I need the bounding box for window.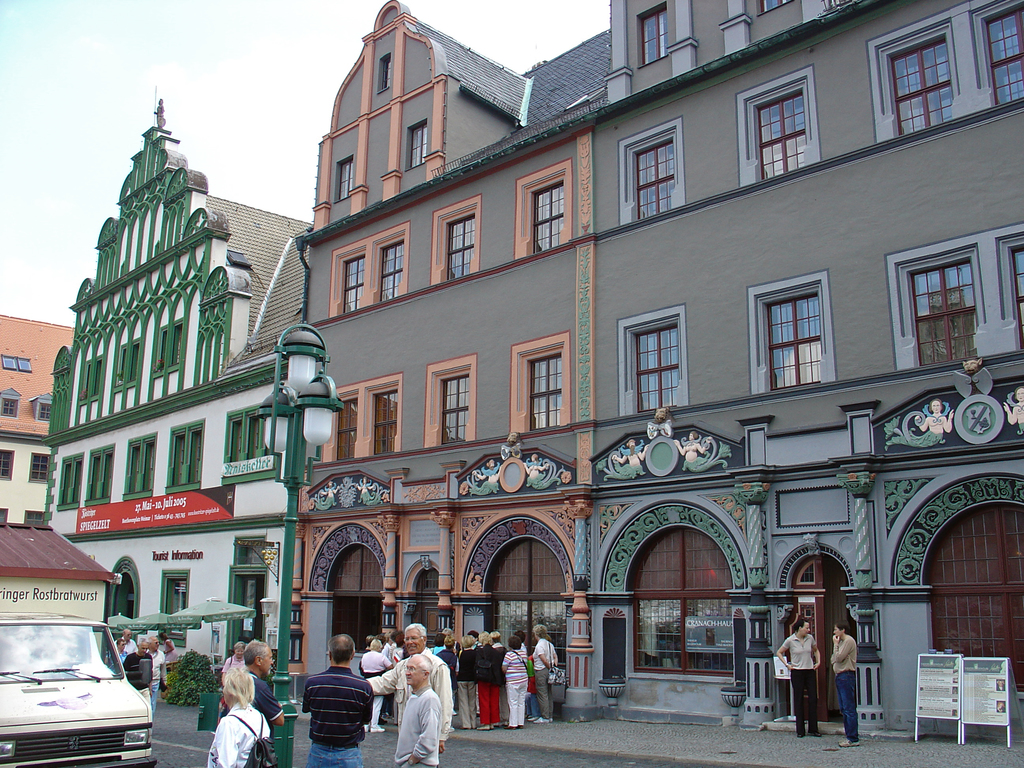
Here it is: [x1=629, y1=317, x2=681, y2=414].
